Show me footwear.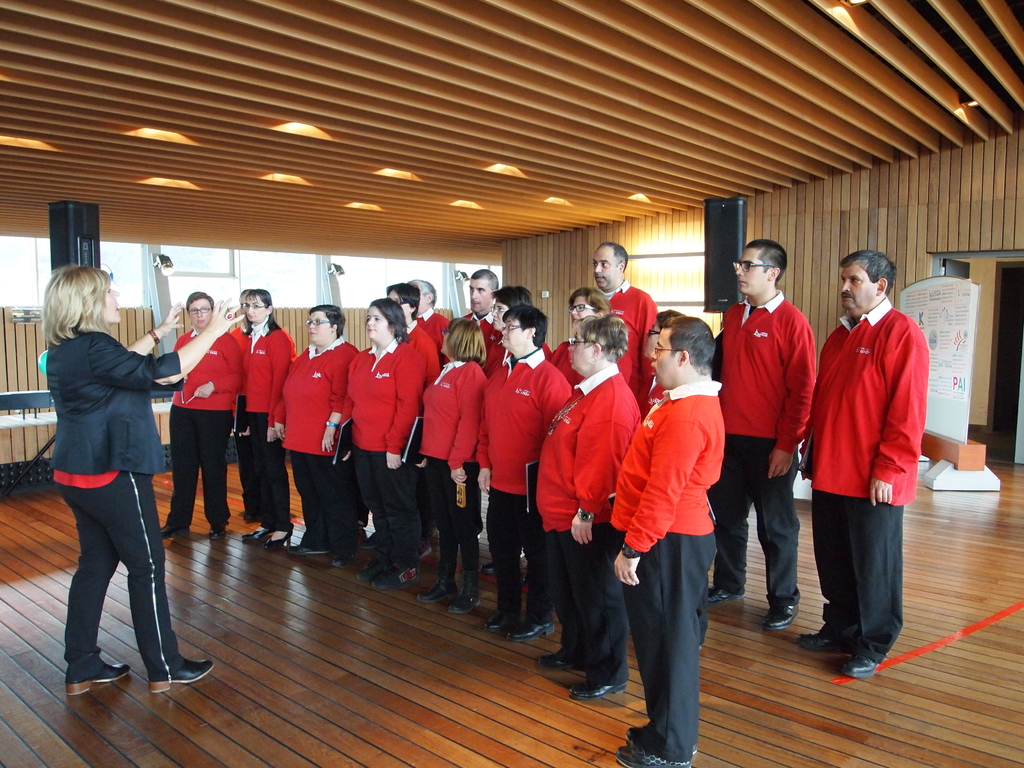
footwear is here: l=765, t=599, r=803, b=630.
